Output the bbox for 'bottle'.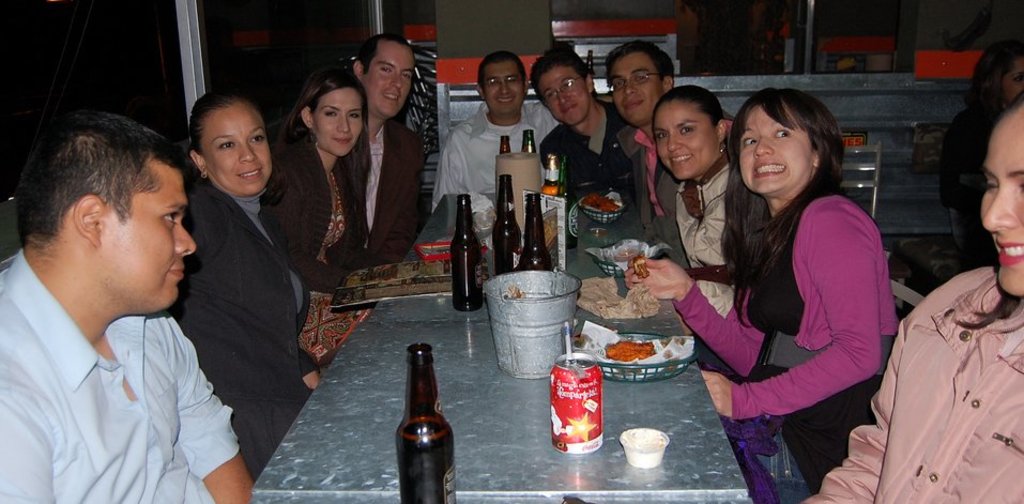
region(553, 158, 585, 245).
